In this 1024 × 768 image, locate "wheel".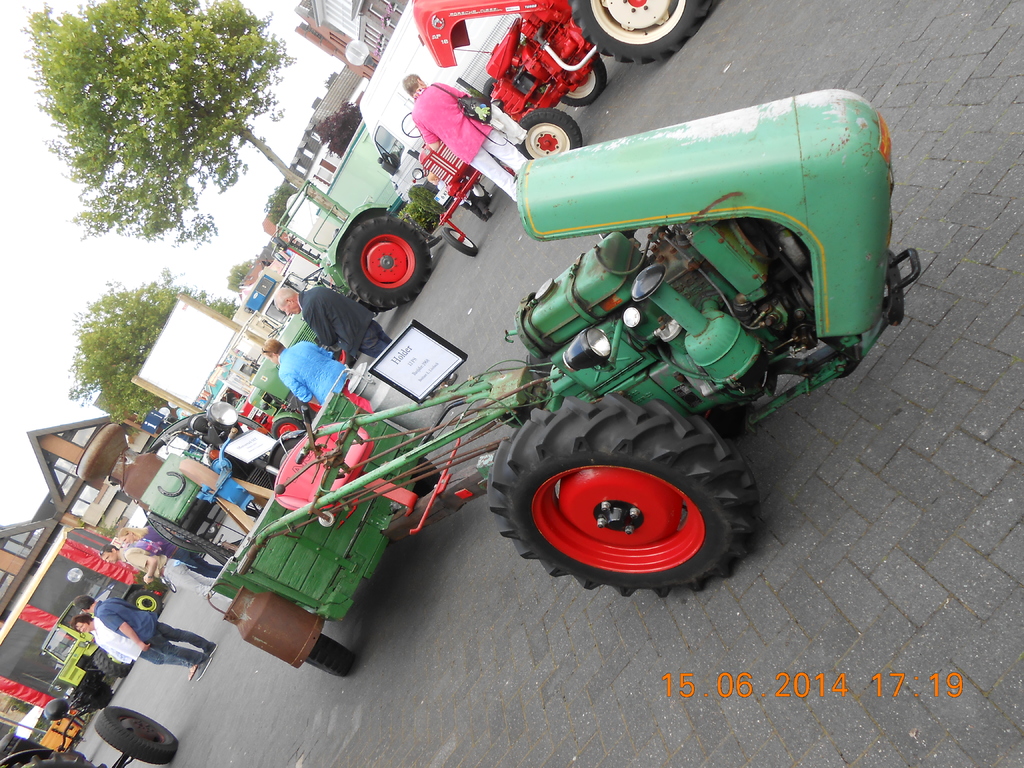
Bounding box: x1=301 y1=268 x2=328 y2=281.
